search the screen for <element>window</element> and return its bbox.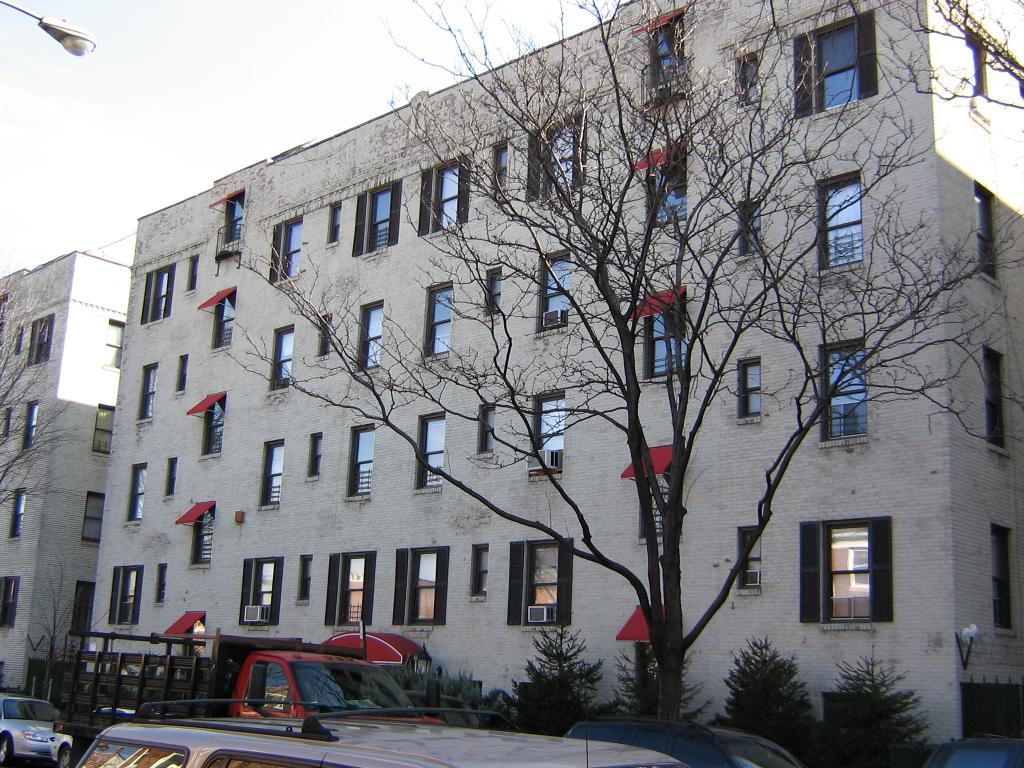
Found: box=[819, 175, 864, 273].
